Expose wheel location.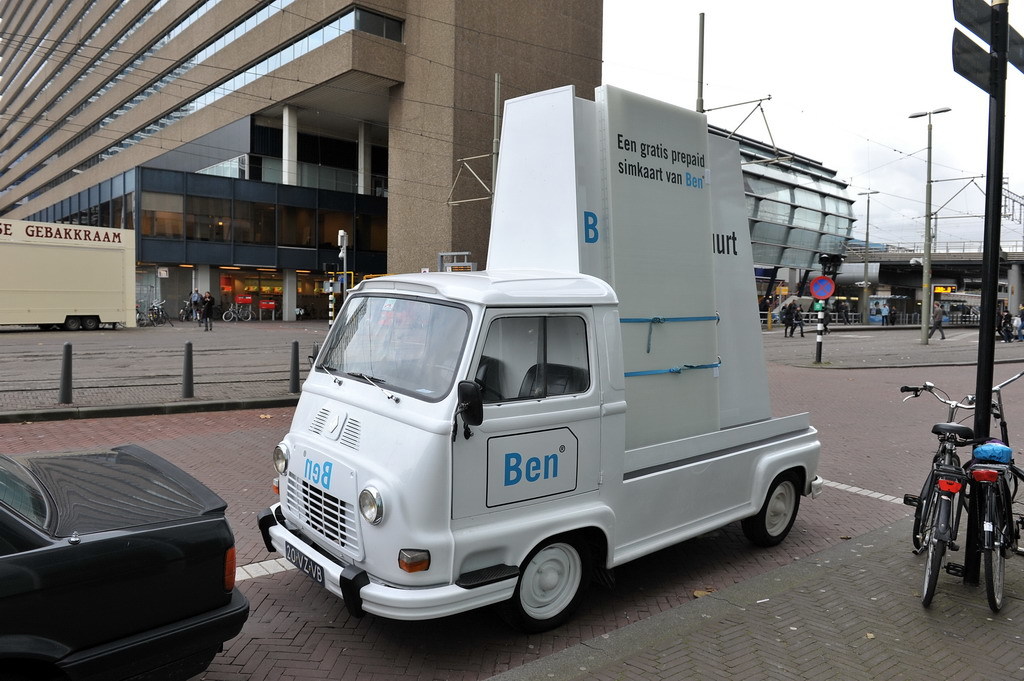
Exposed at l=503, t=537, r=589, b=630.
